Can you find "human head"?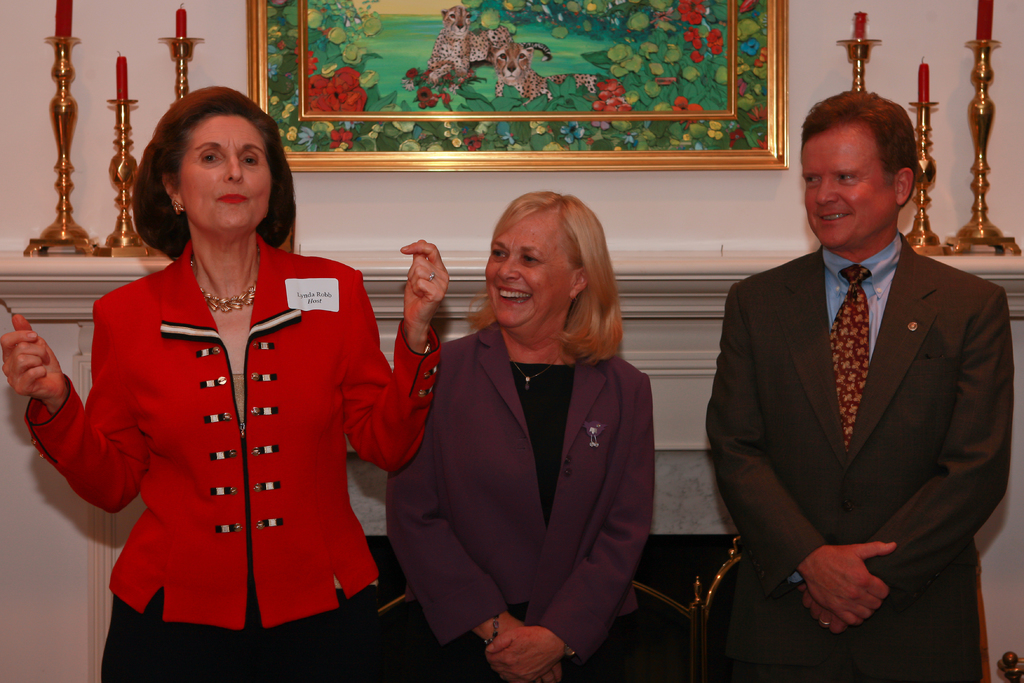
Yes, bounding box: detection(803, 92, 916, 252).
